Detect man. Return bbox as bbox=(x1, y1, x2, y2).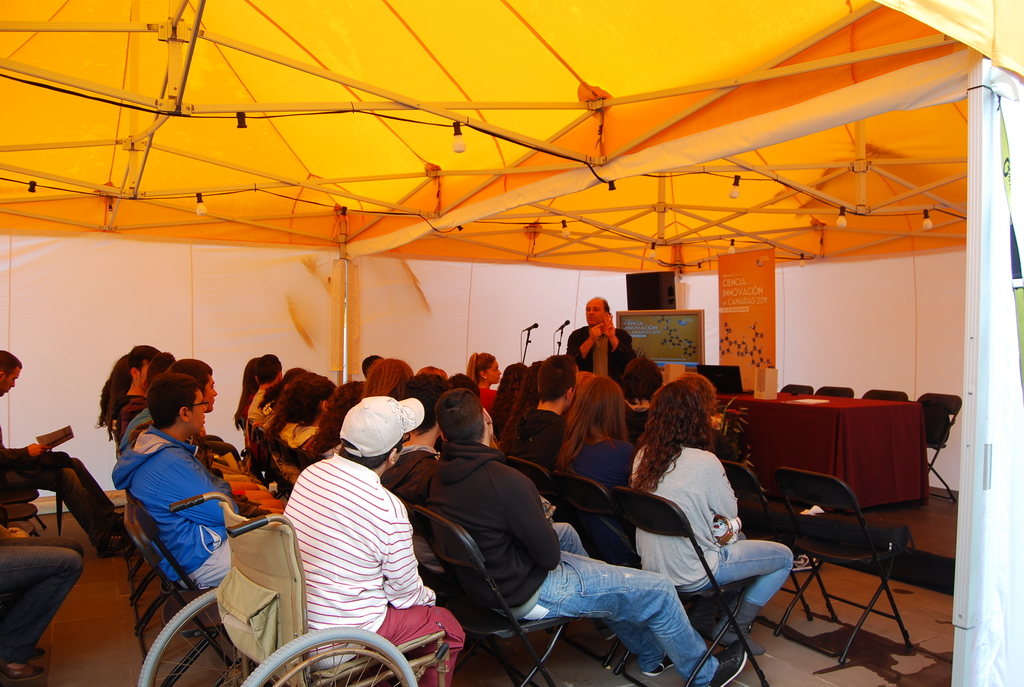
bbox=(559, 290, 639, 380).
